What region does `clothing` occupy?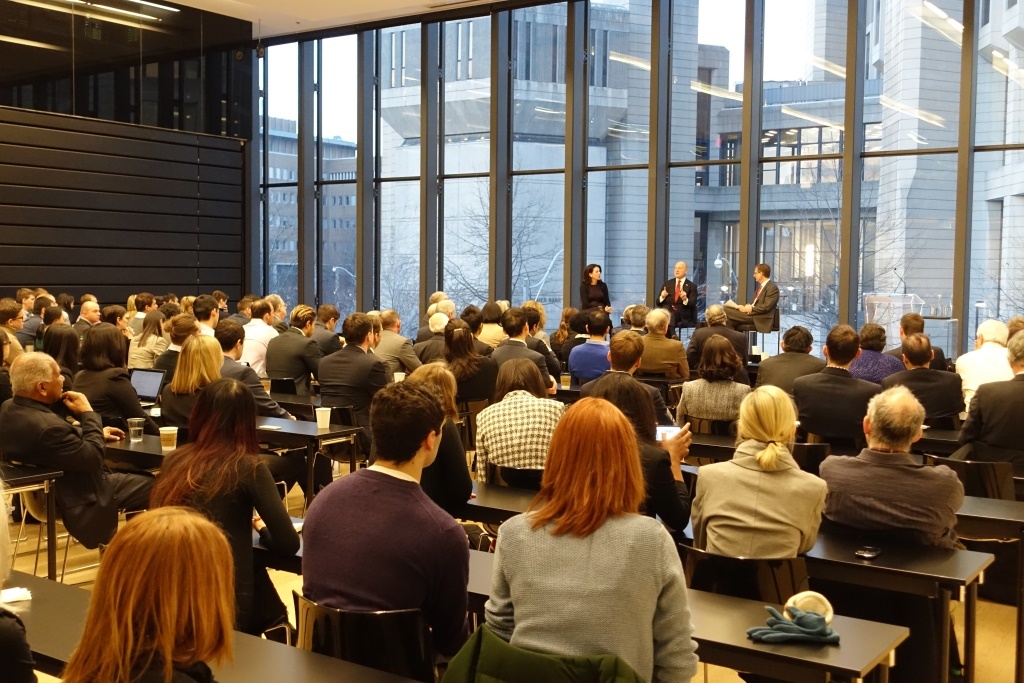
[x1=77, y1=353, x2=144, y2=434].
